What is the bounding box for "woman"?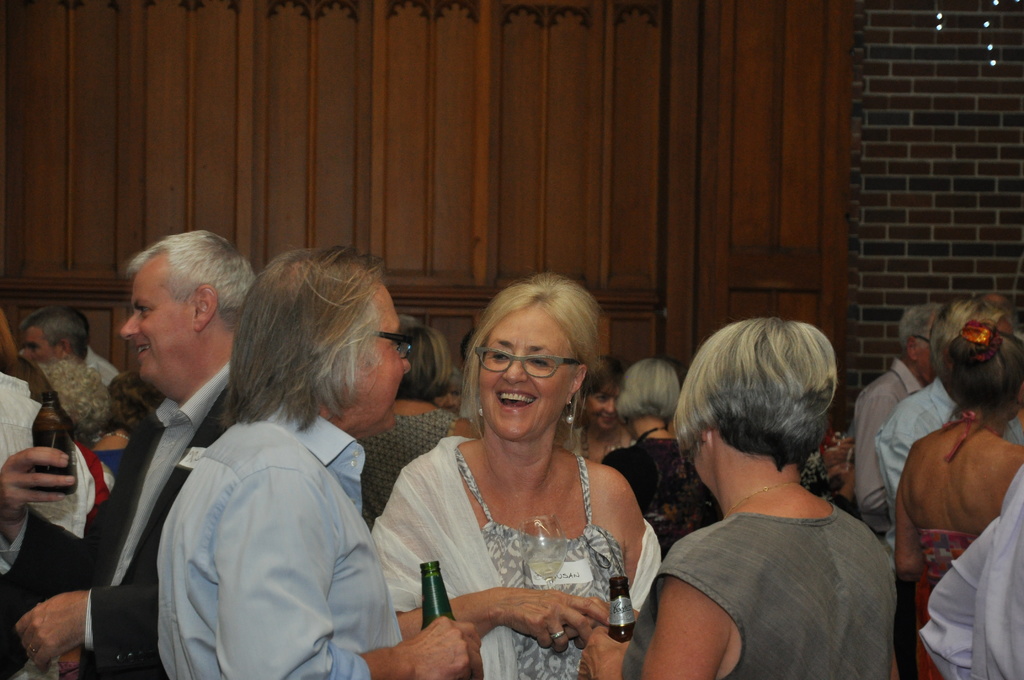
l=559, t=356, r=637, b=462.
